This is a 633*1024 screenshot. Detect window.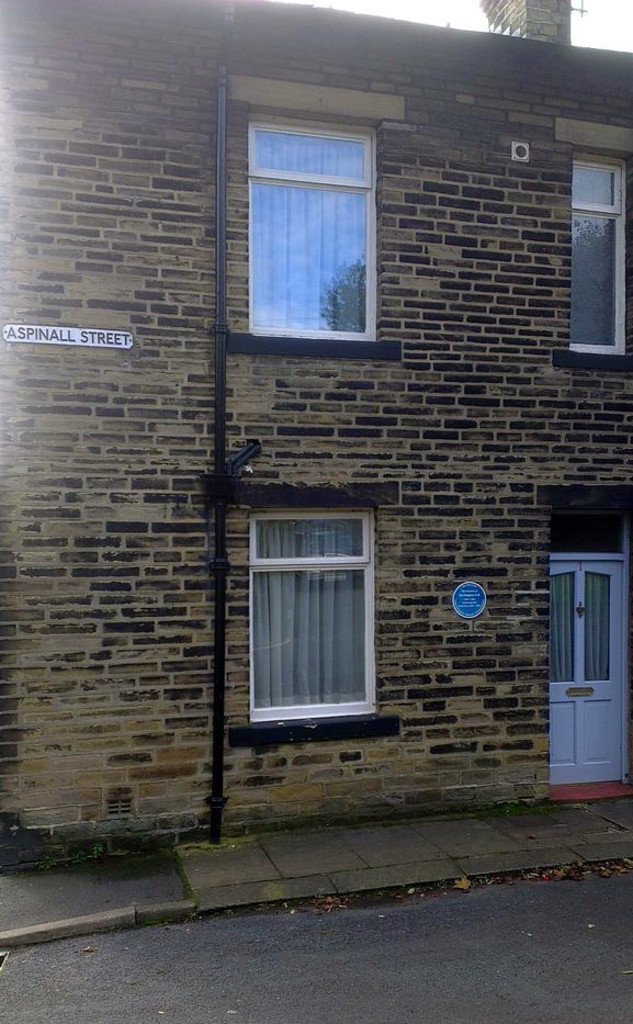
(left=556, top=131, right=632, bottom=375).
